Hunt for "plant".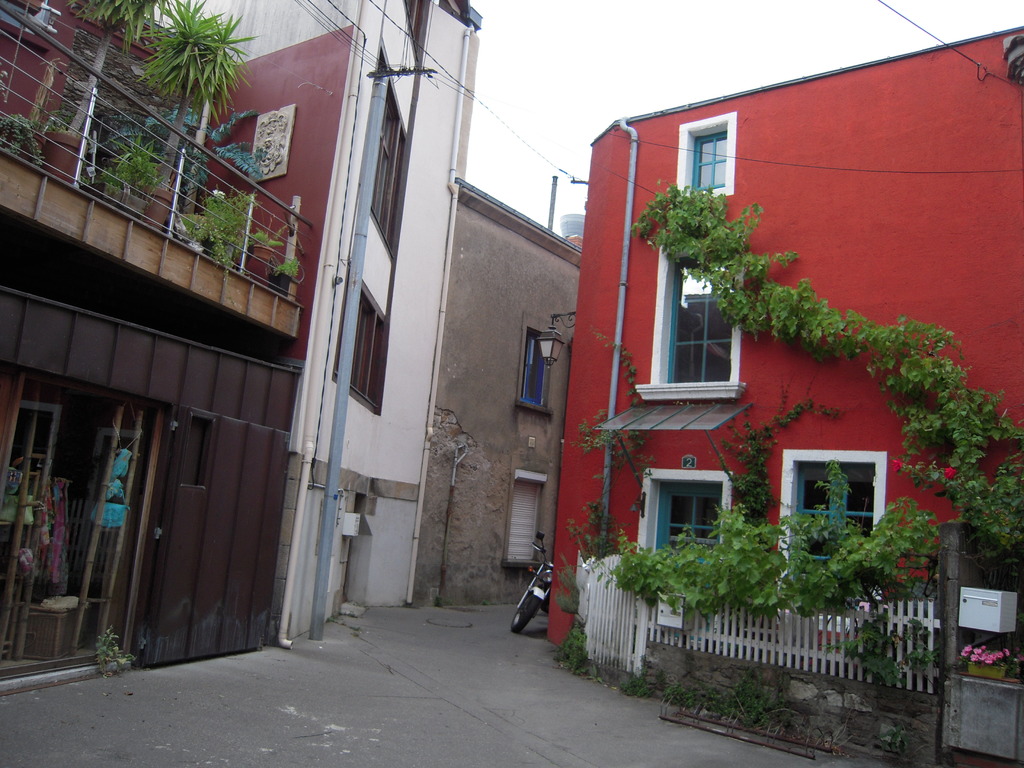
Hunted down at select_region(593, 490, 943, 621).
